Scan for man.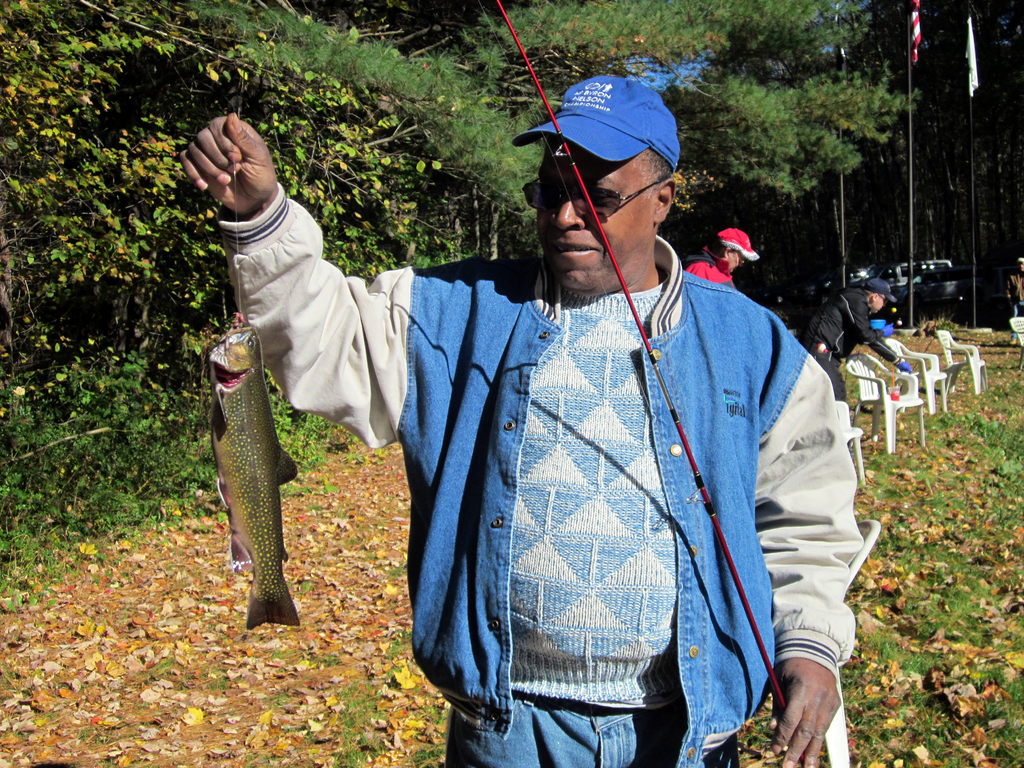
Scan result: {"left": 797, "top": 275, "right": 916, "bottom": 399}.
